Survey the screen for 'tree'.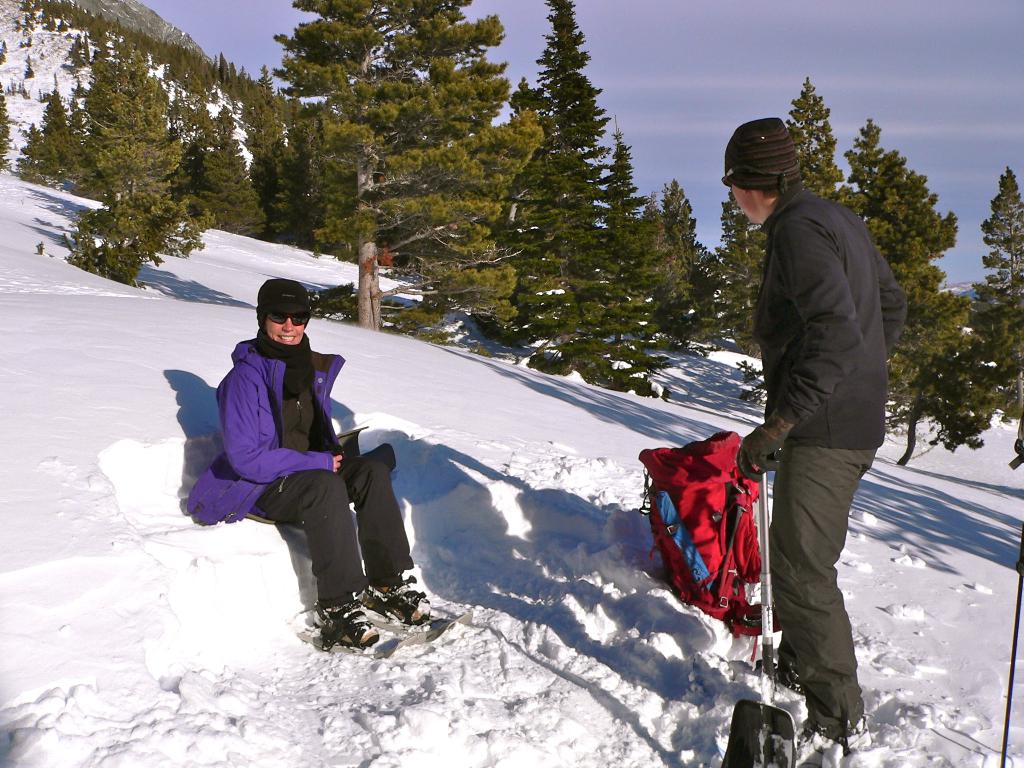
Survey found: <bbox>708, 179, 769, 352</bbox>.
